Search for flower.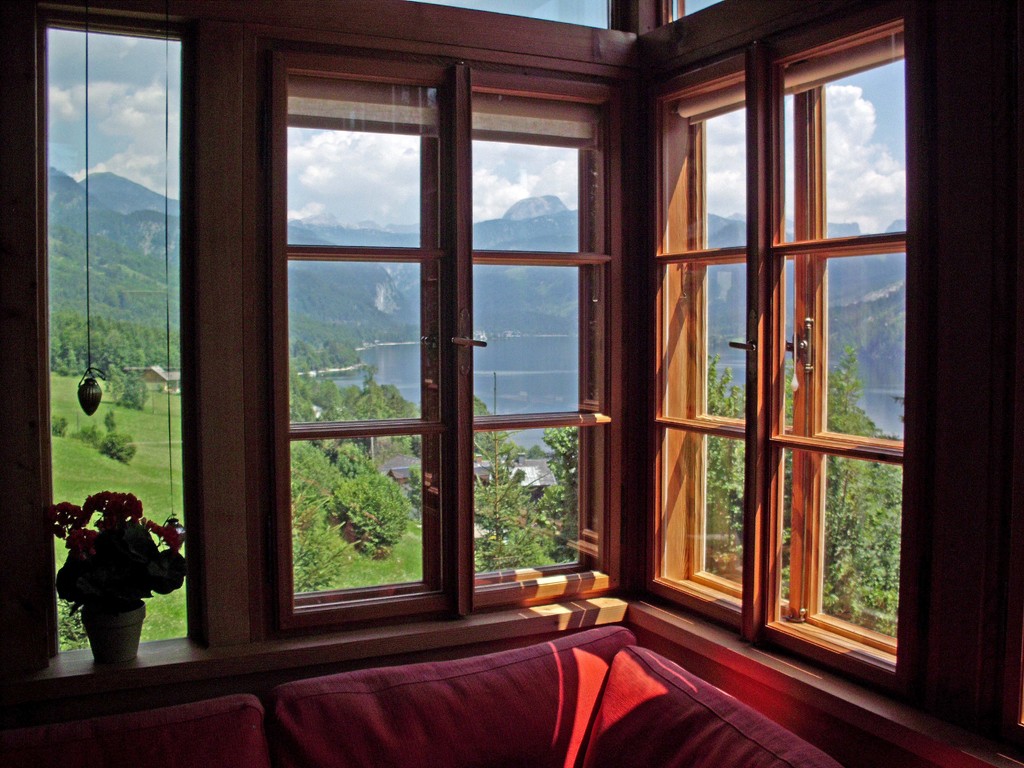
Found at (x1=104, y1=490, x2=128, y2=529).
